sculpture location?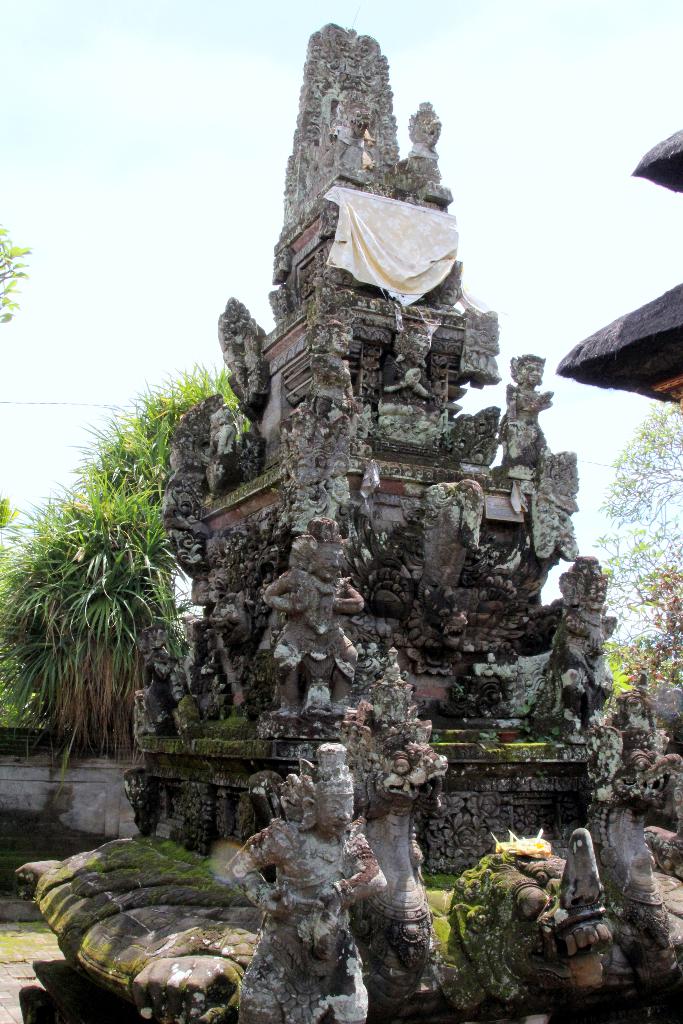
120, 48, 586, 980
